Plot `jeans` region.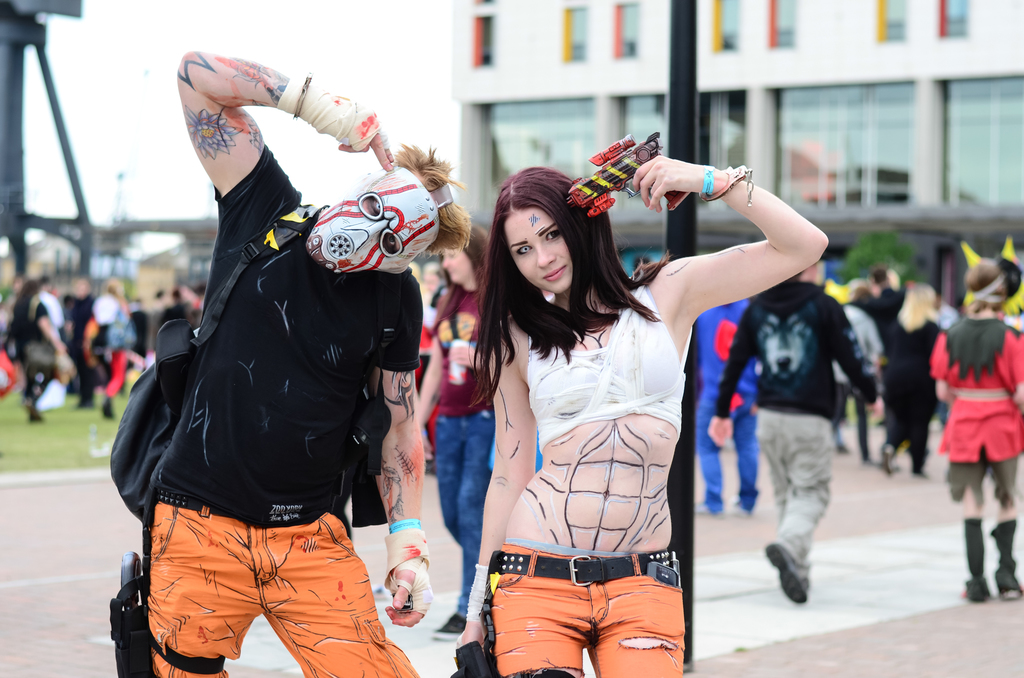
Plotted at bbox=(433, 408, 502, 624).
